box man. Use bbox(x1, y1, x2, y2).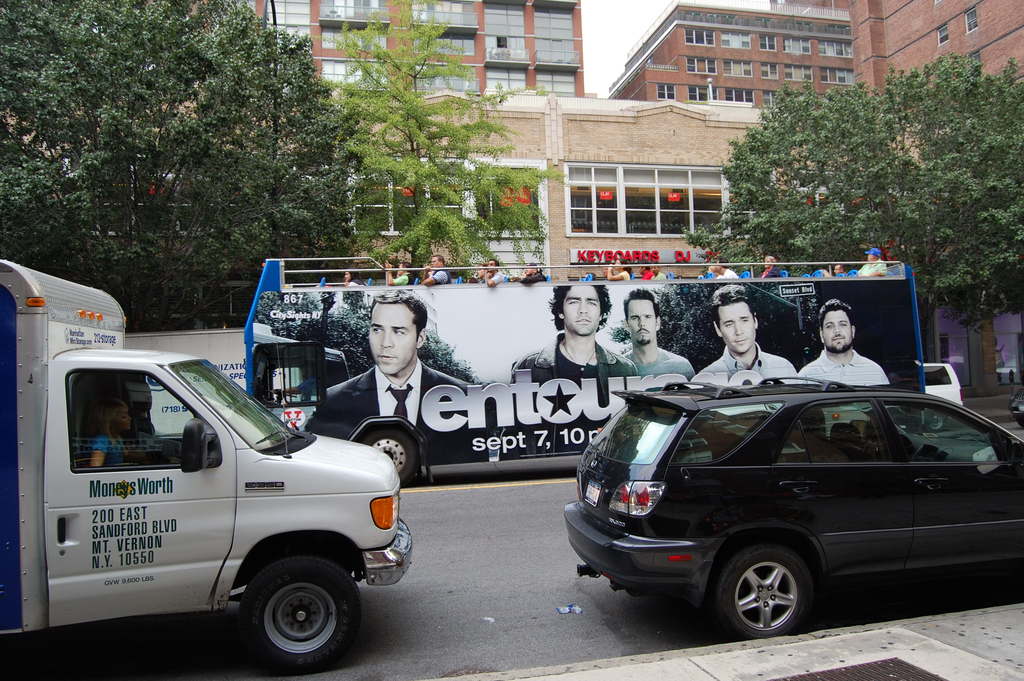
bbox(483, 258, 508, 286).
